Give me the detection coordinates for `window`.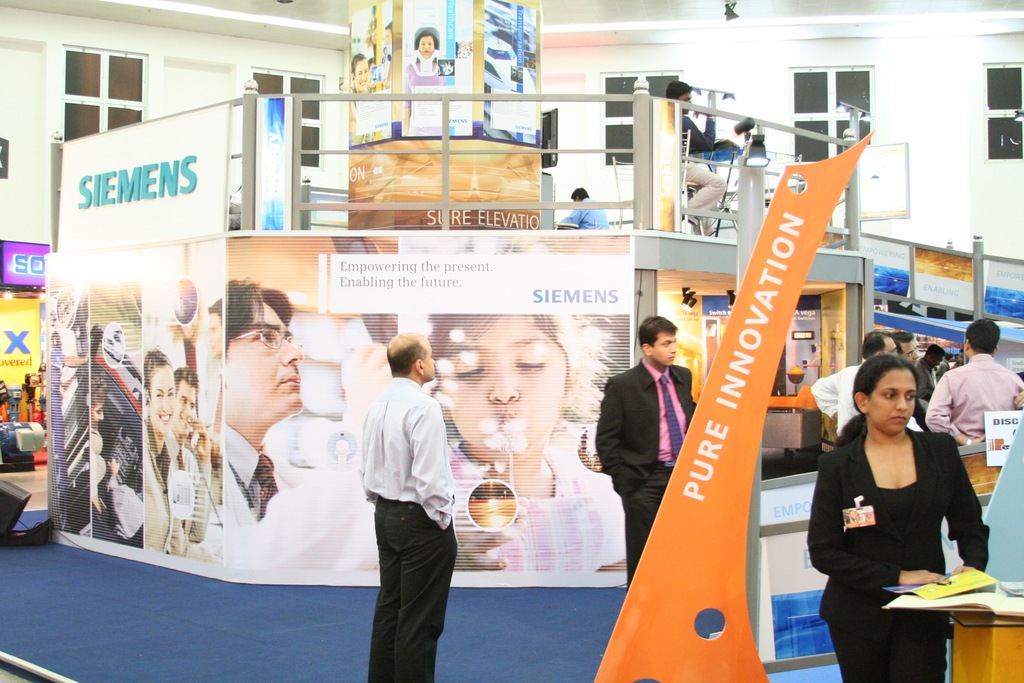
246:69:328:163.
